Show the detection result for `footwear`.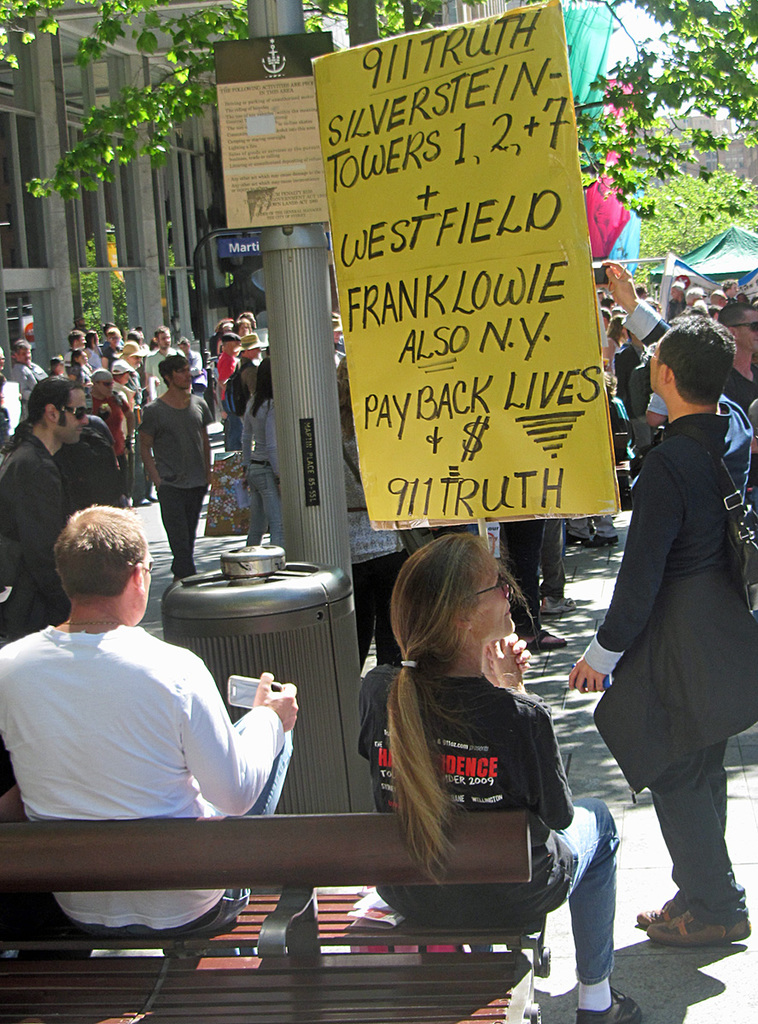
132 490 153 507.
